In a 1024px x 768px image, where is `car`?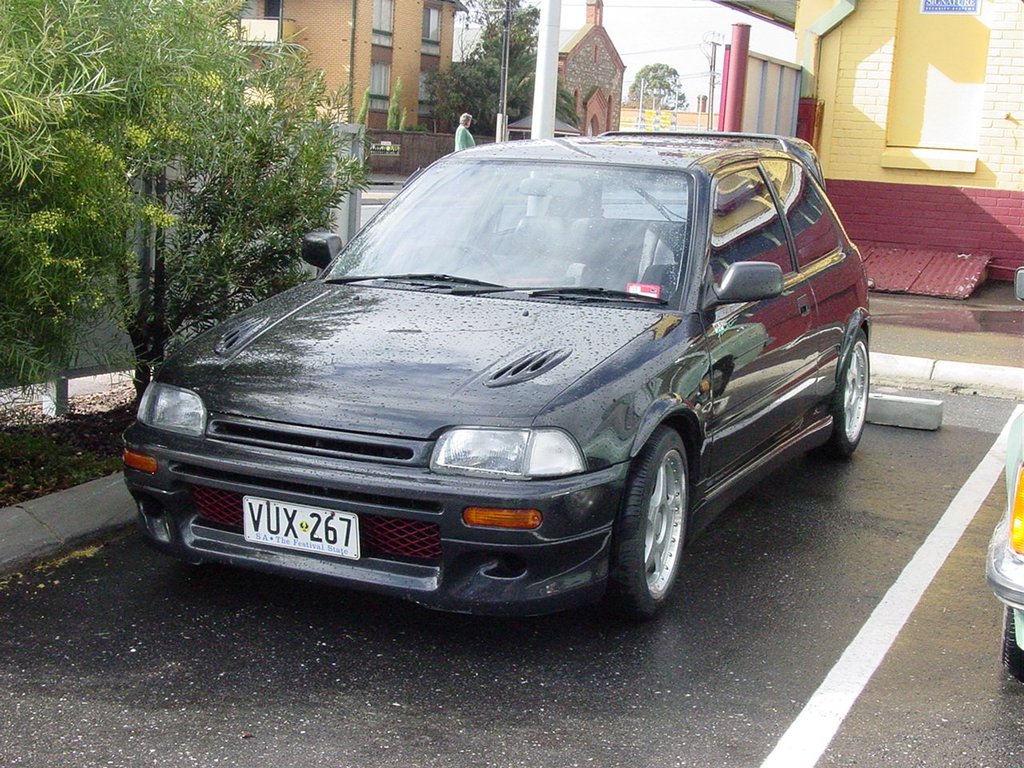
region(110, 132, 894, 628).
